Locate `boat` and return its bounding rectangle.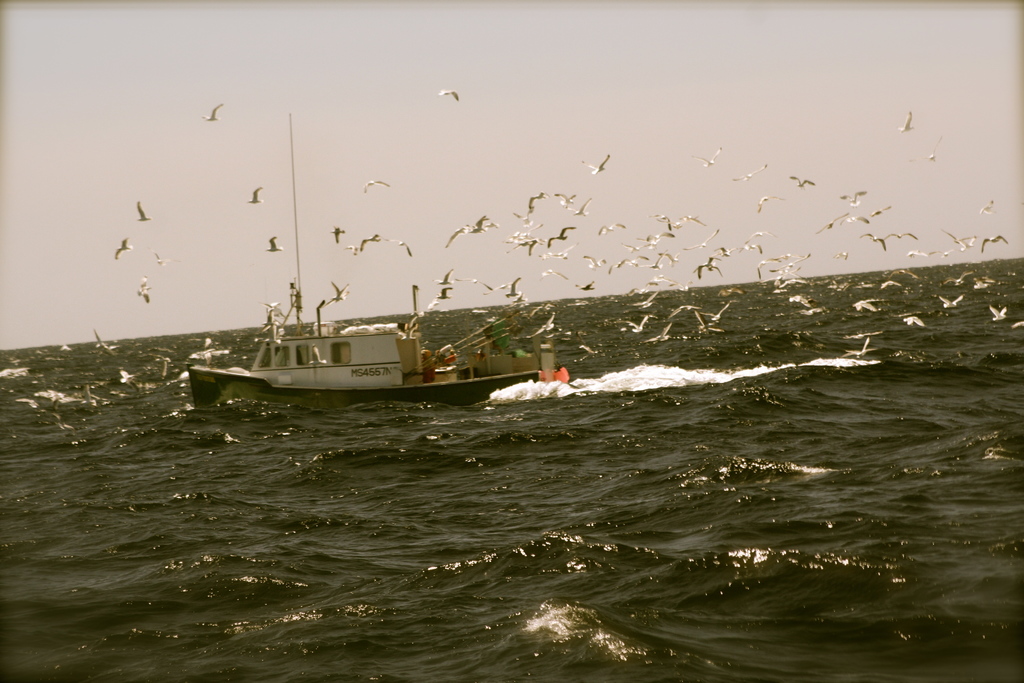
x1=198 y1=206 x2=646 y2=413.
